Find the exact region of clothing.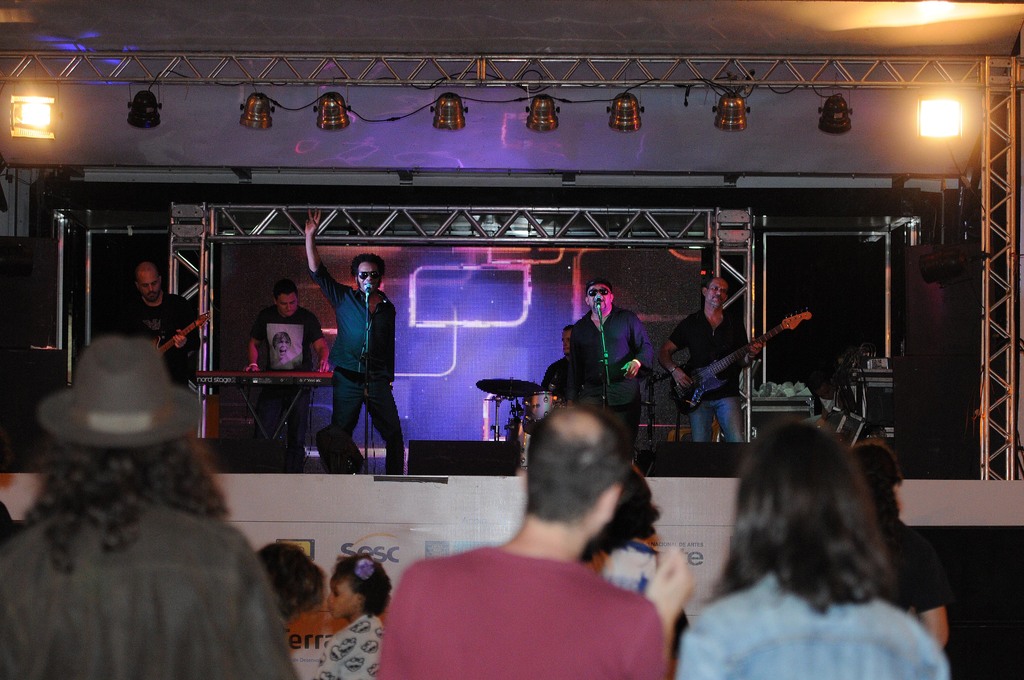
Exact region: [569, 305, 648, 458].
